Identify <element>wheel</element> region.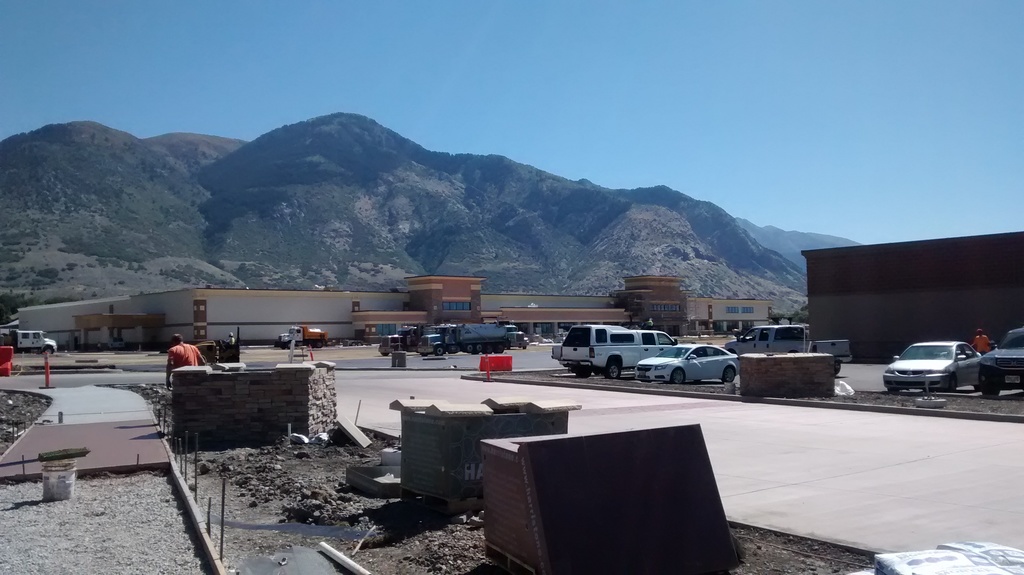
Region: box=[947, 375, 959, 395].
